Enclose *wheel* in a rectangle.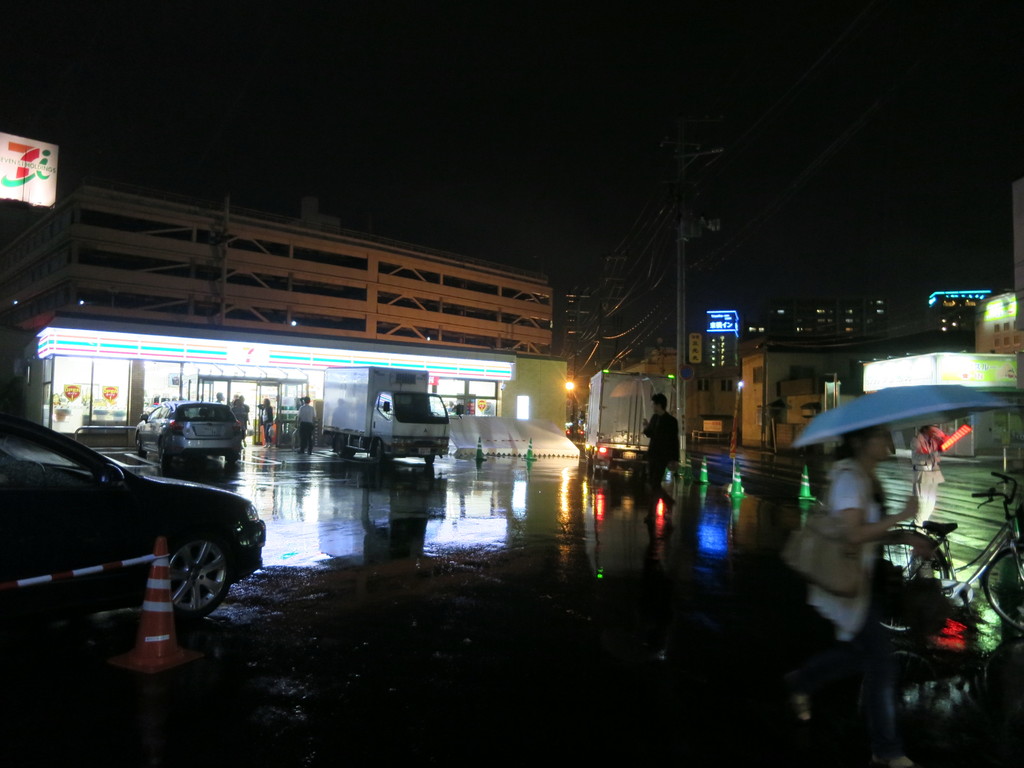
box=[159, 450, 168, 463].
